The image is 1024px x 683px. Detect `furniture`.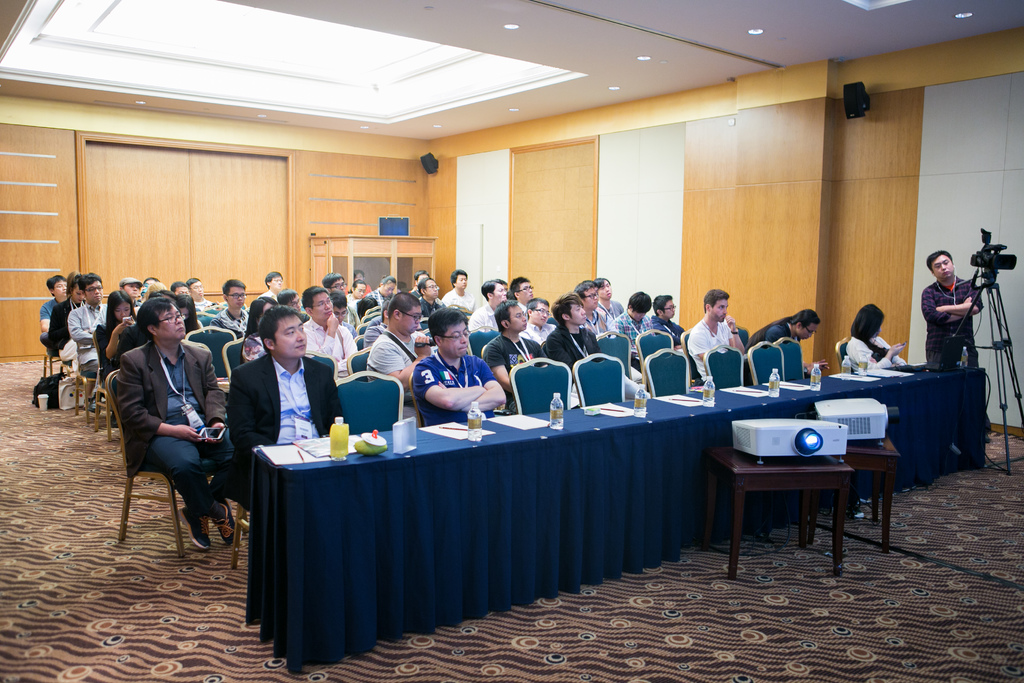
Detection: <box>69,366,114,429</box>.
